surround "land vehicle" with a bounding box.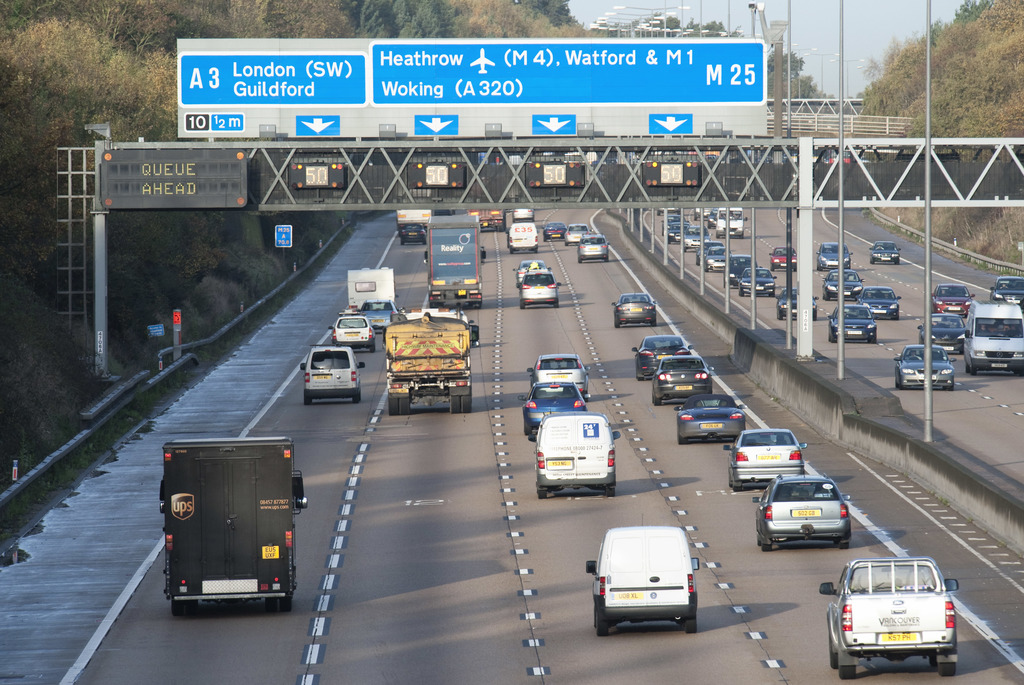
detection(771, 246, 796, 268).
